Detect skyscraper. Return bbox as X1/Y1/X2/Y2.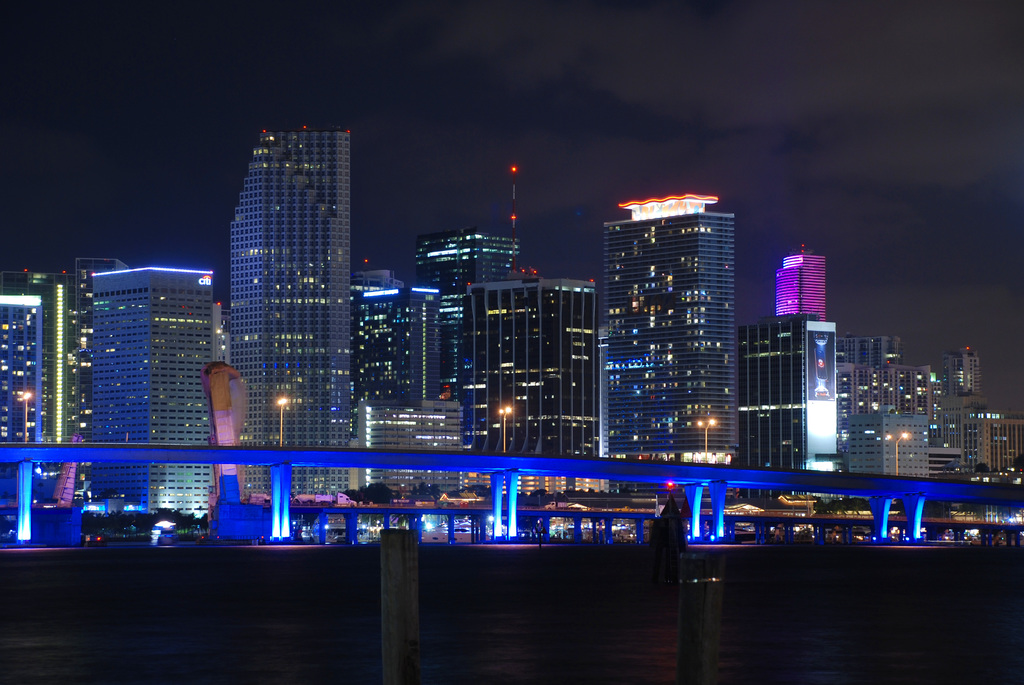
461/271/596/531.
